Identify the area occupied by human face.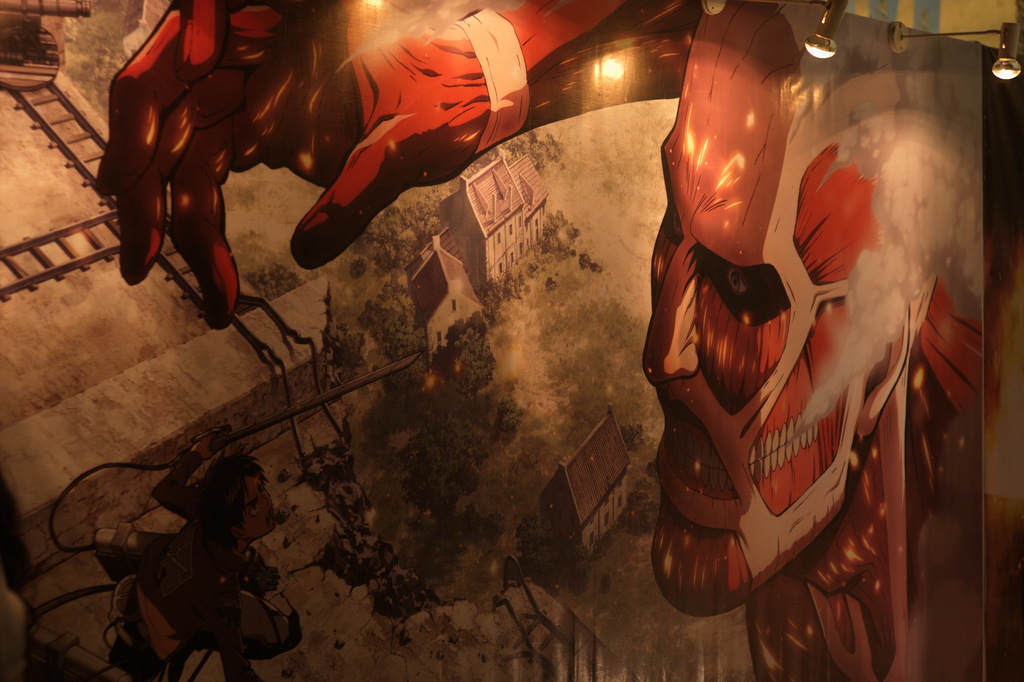
Area: 643, 28, 876, 617.
